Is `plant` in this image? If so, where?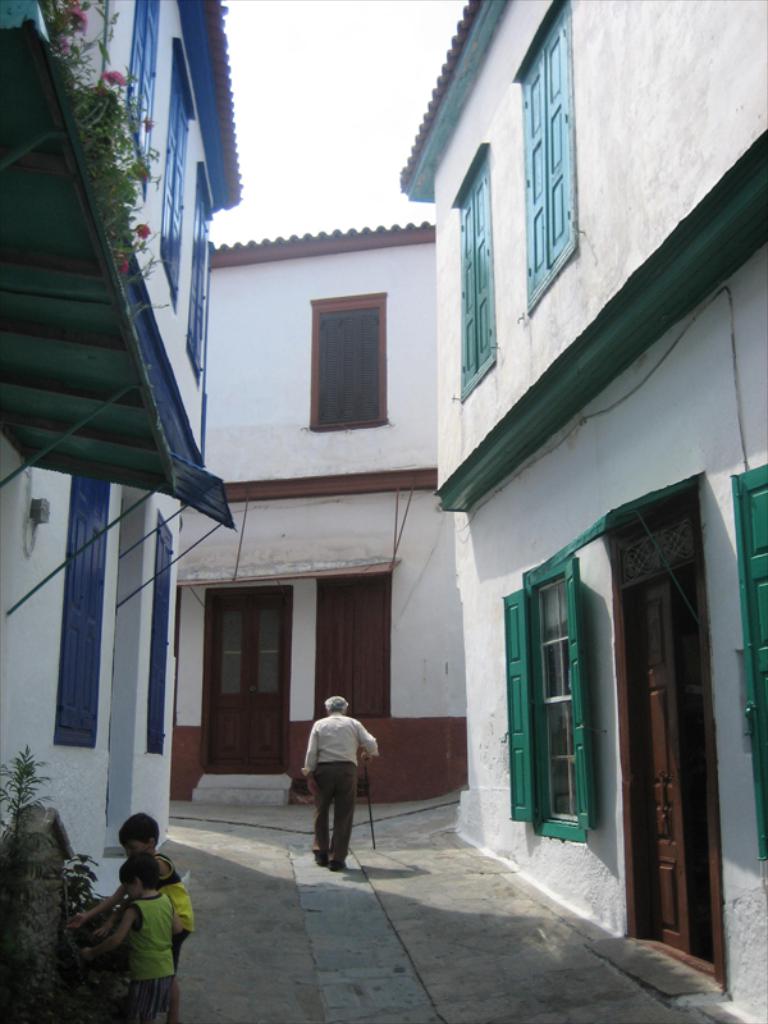
Yes, at {"x1": 58, "y1": 845, "x2": 119, "y2": 914}.
